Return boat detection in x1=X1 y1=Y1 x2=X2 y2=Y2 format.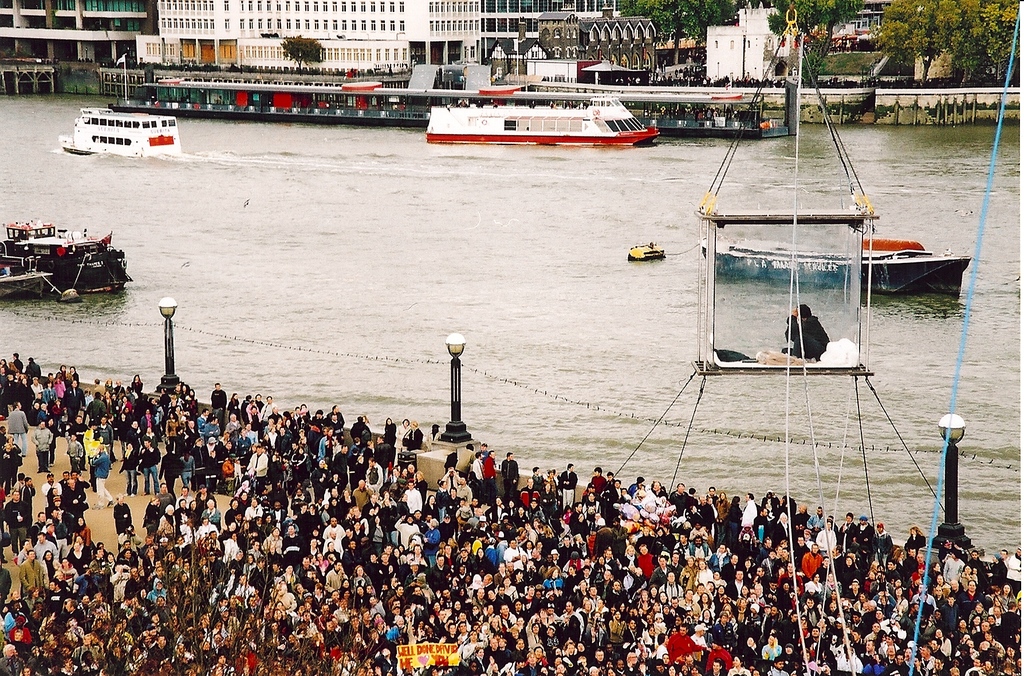
x1=87 y1=54 x2=793 y2=146.
